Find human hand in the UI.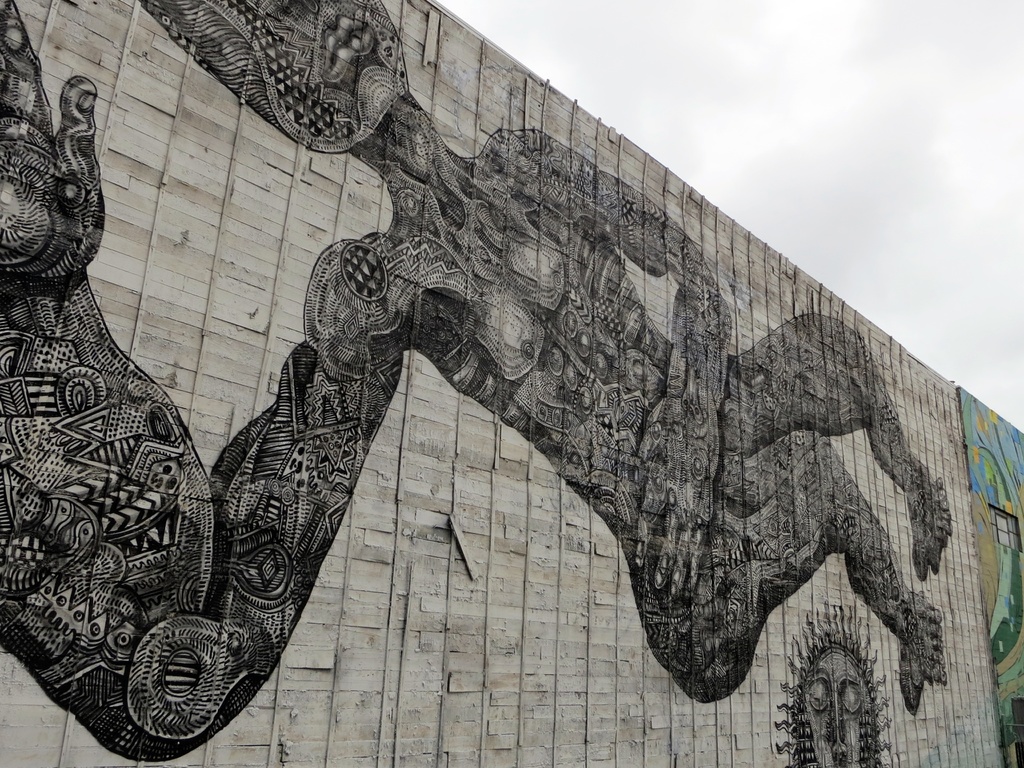
UI element at bbox(633, 396, 723, 601).
